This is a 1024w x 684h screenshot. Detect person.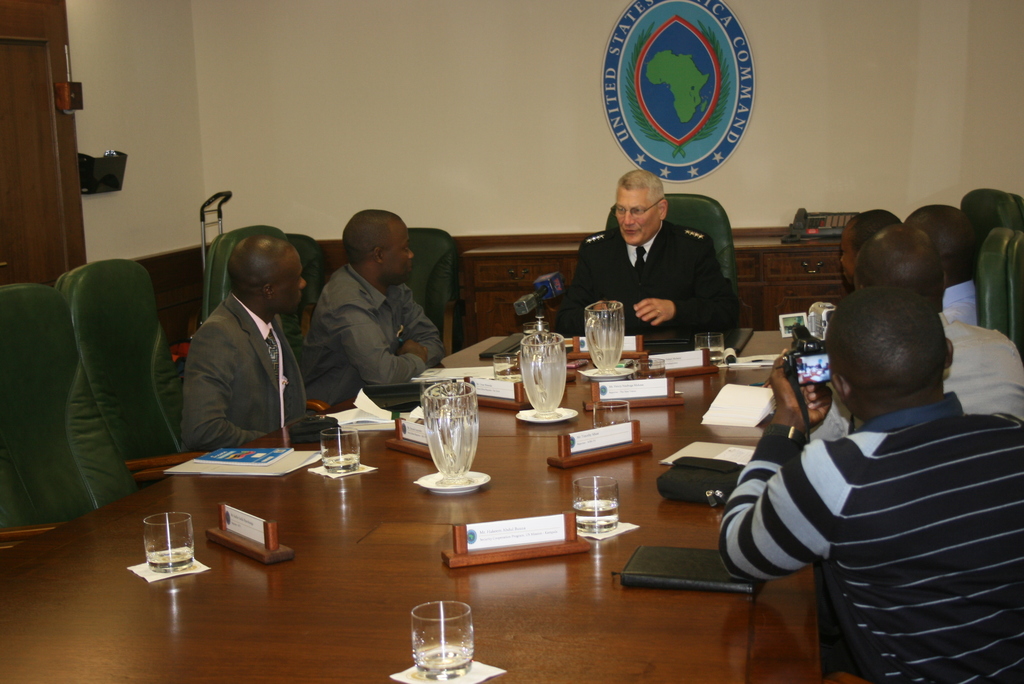
pyautogui.locateOnScreen(567, 158, 748, 353).
